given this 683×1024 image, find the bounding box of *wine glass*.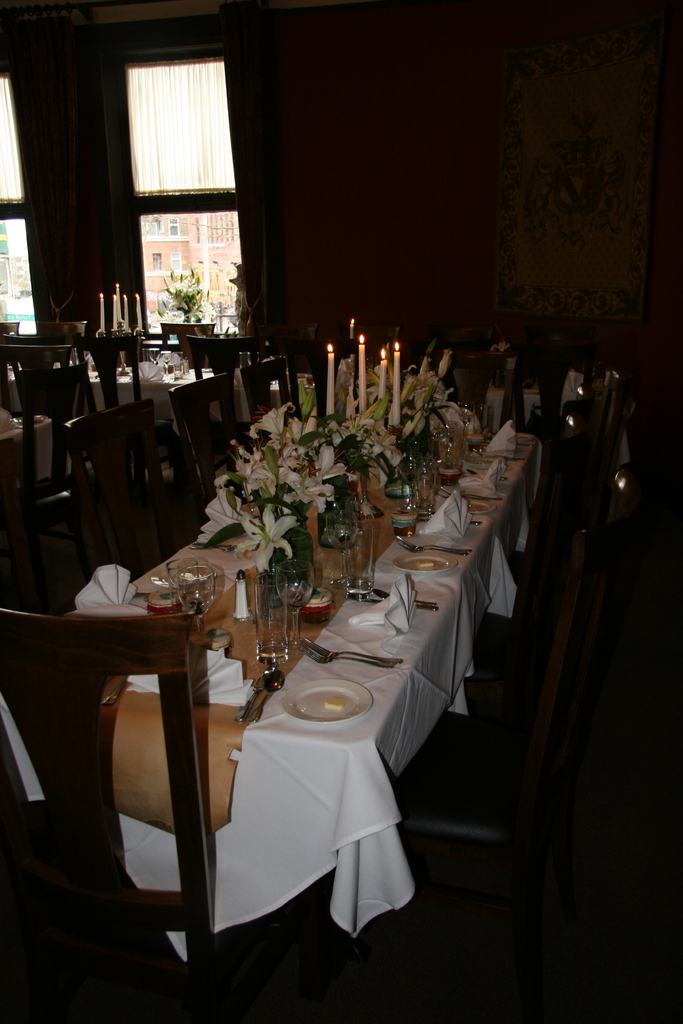
[275, 555, 313, 654].
